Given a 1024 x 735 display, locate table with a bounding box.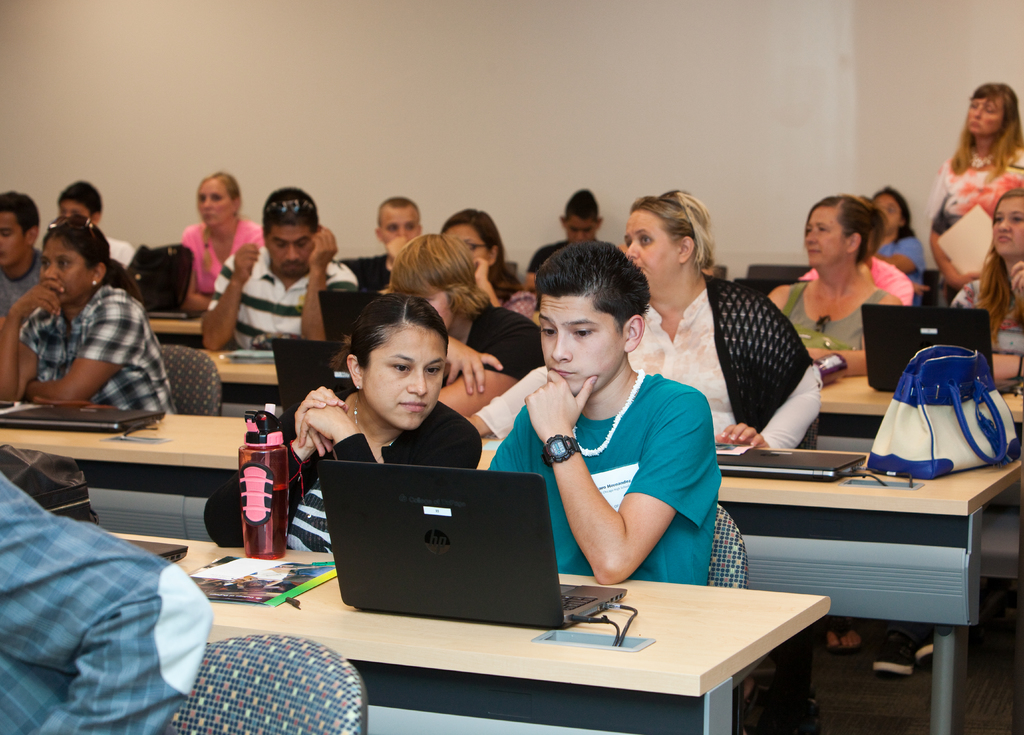
Located: {"x1": 479, "y1": 437, "x2": 1023, "y2": 734}.
